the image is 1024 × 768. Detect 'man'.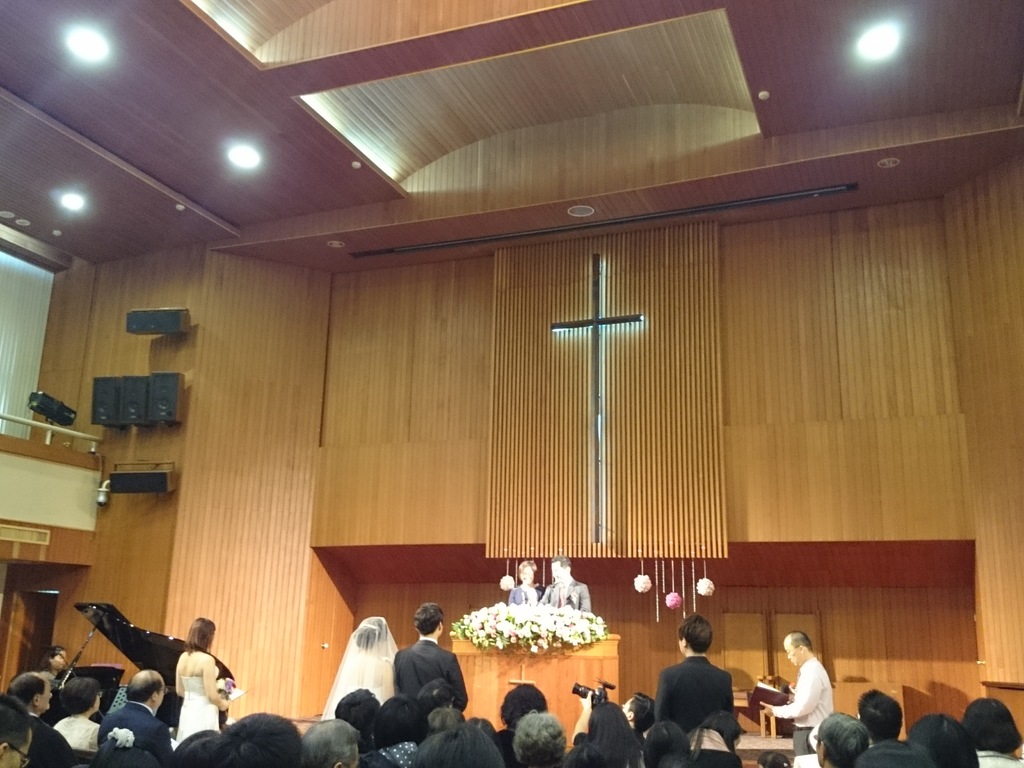
Detection: box=[392, 599, 472, 716].
